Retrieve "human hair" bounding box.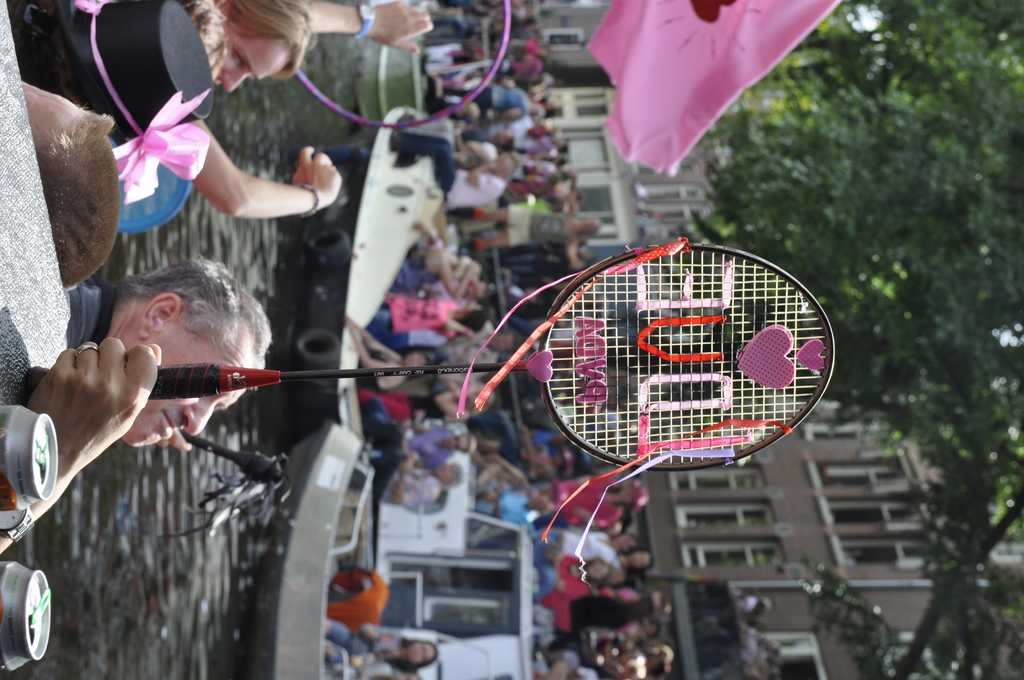
Bounding box: 176:4:319:85.
